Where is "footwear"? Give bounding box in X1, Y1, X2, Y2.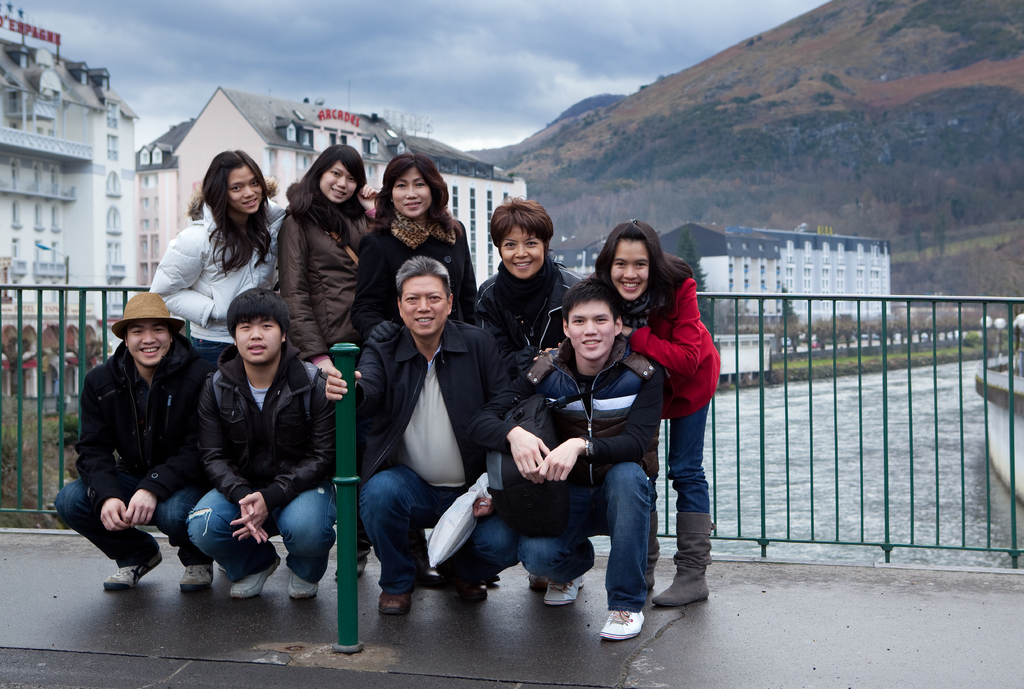
229, 558, 282, 600.
